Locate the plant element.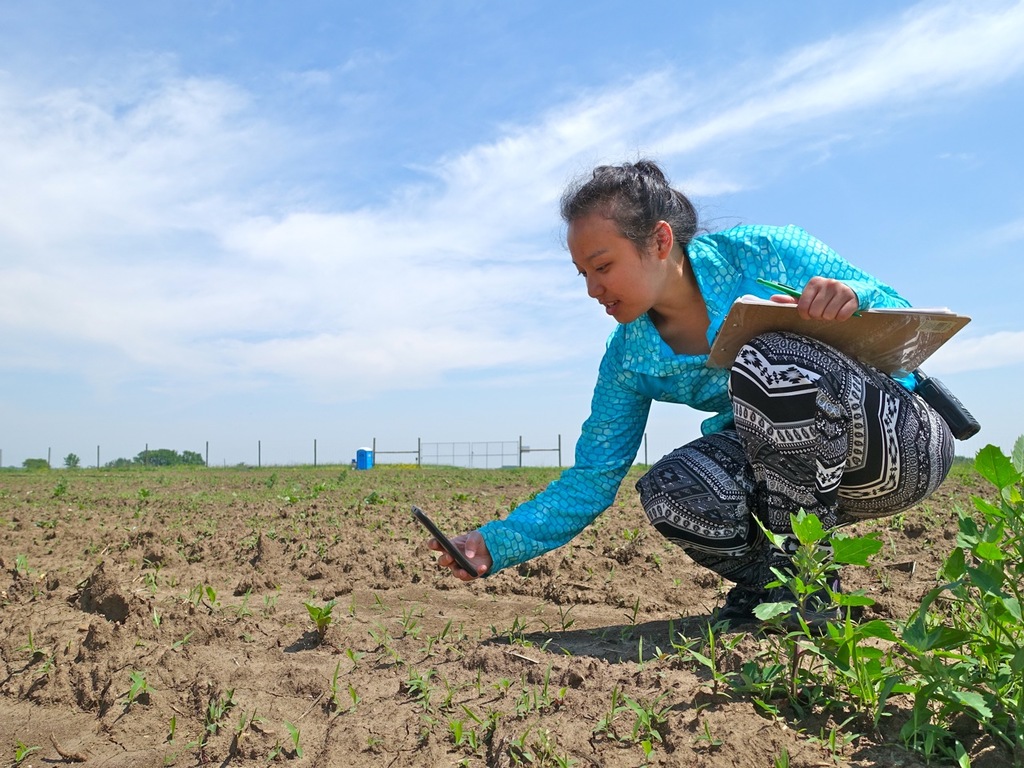
Element bbox: 678:618:744:686.
